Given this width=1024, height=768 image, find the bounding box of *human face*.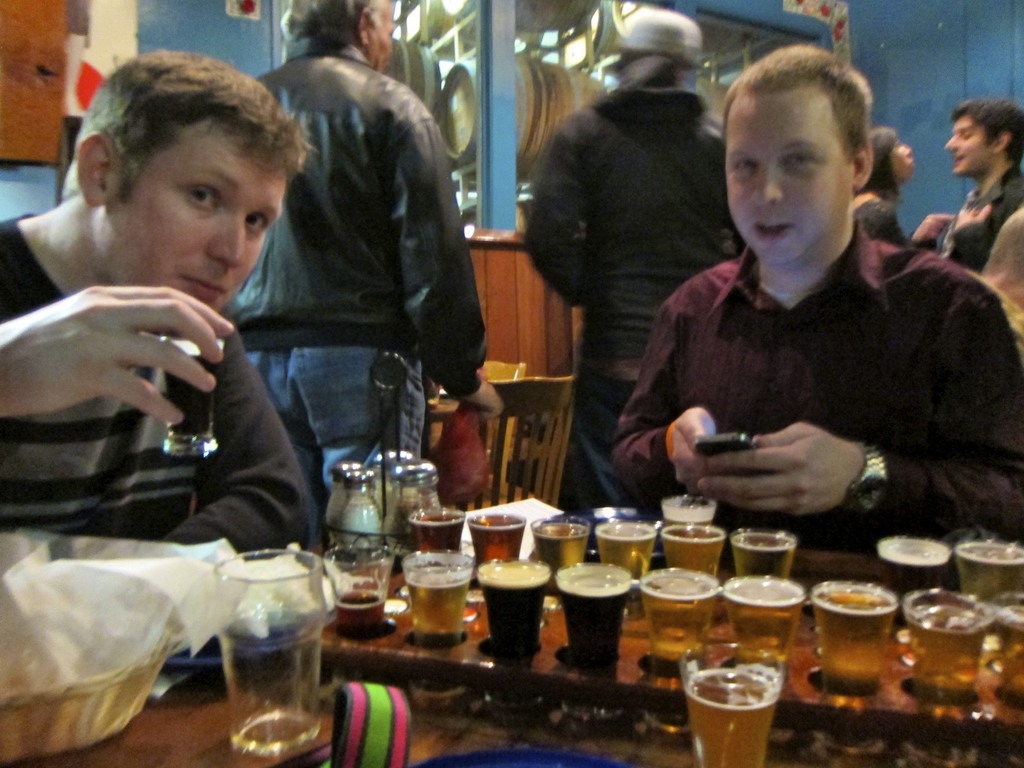
365, 0, 394, 69.
